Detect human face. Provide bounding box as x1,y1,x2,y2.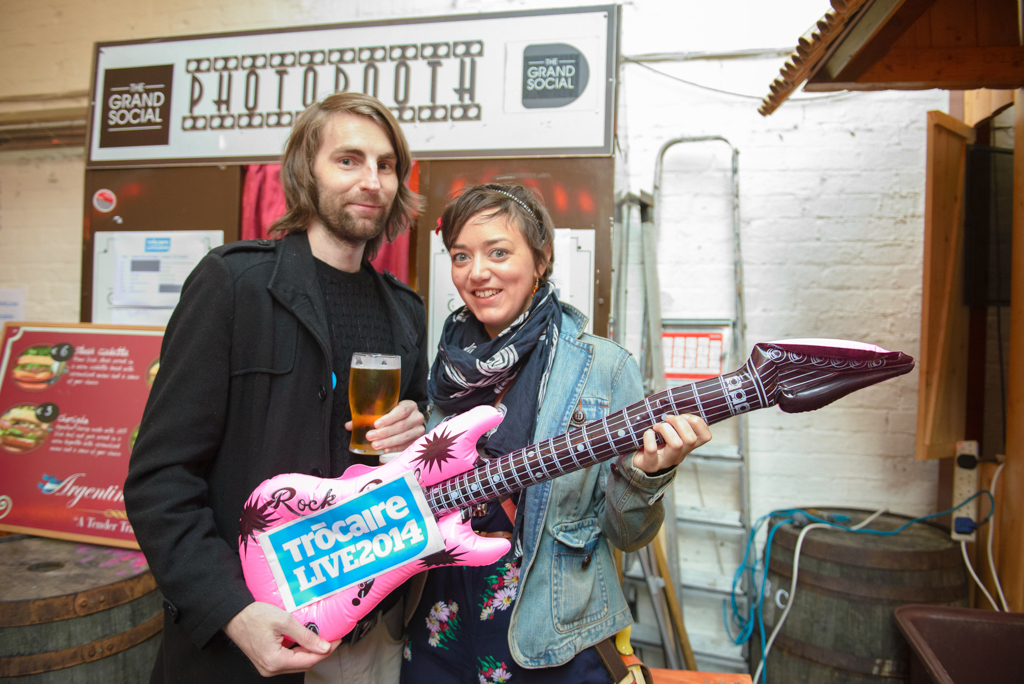
445,203,527,328.
